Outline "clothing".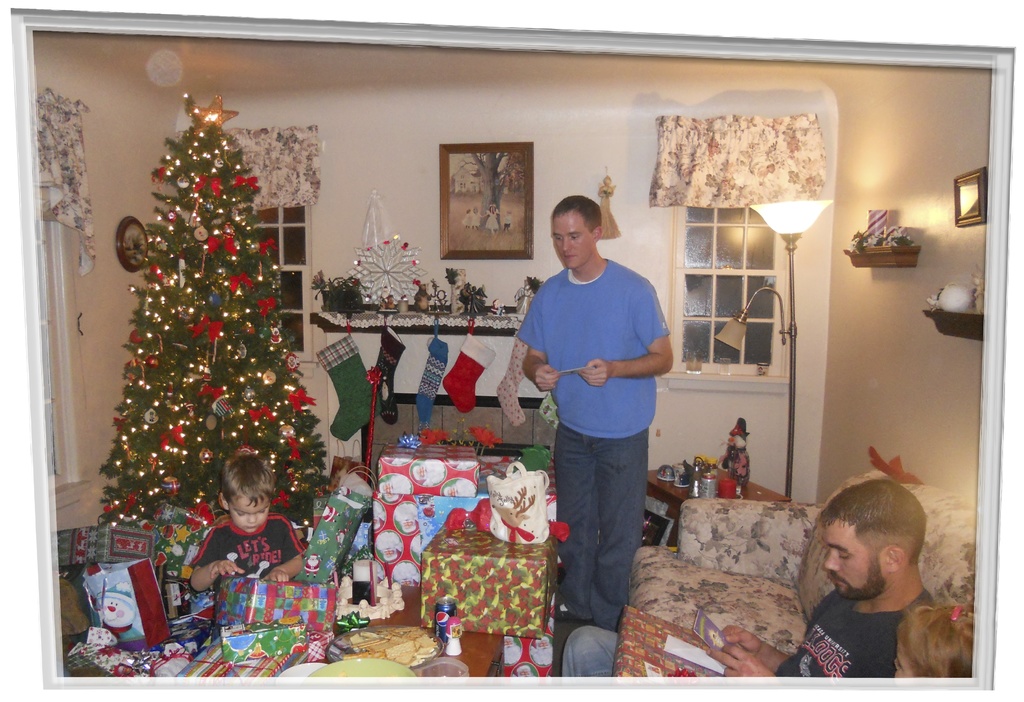
Outline: <bbox>774, 589, 938, 684</bbox>.
